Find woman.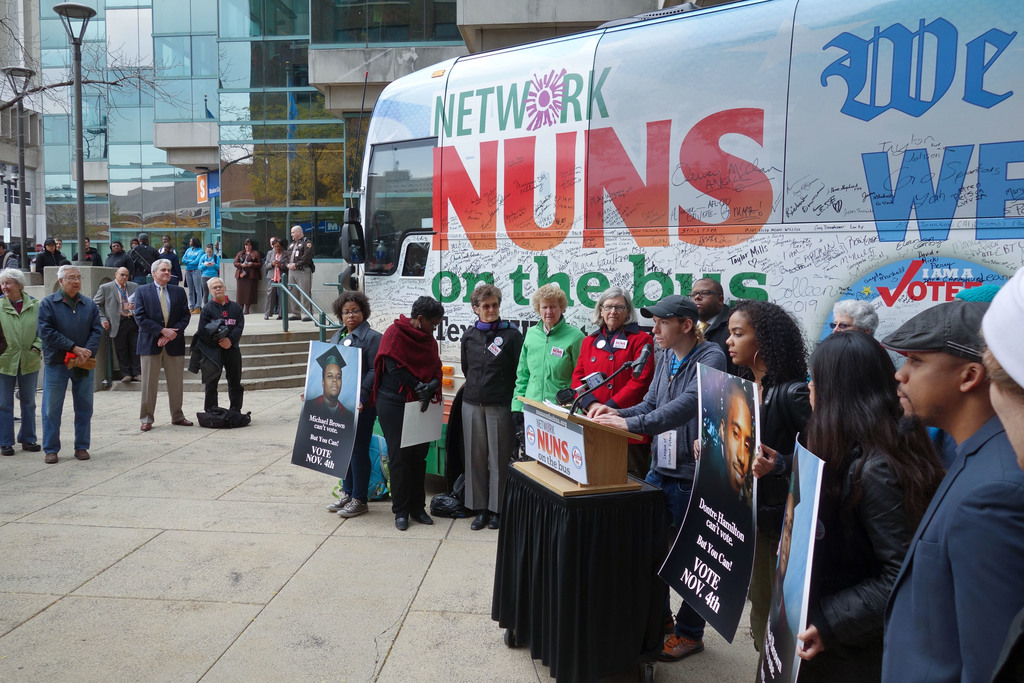
detection(694, 299, 810, 652).
